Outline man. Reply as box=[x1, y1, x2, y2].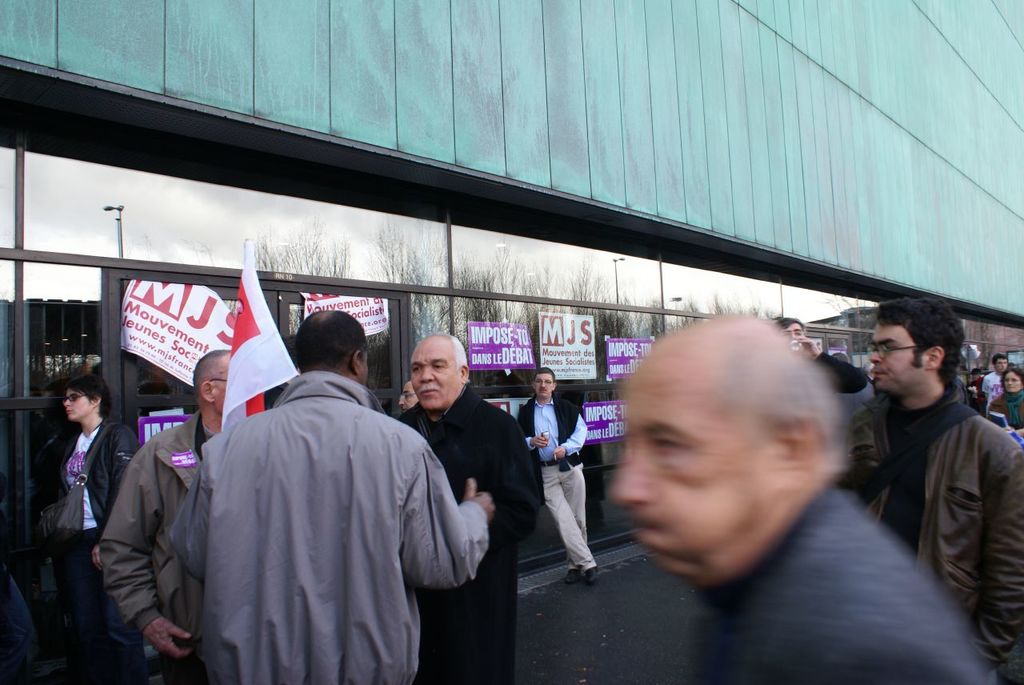
box=[981, 353, 1010, 416].
